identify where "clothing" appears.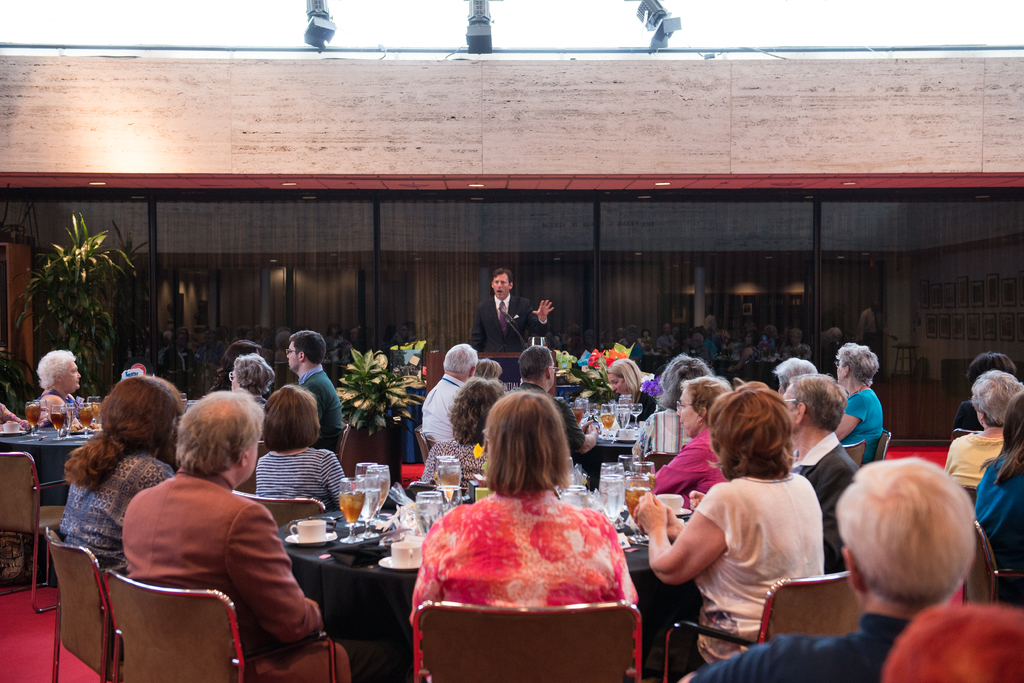
Appears at [x1=786, y1=429, x2=858, y2=574].
